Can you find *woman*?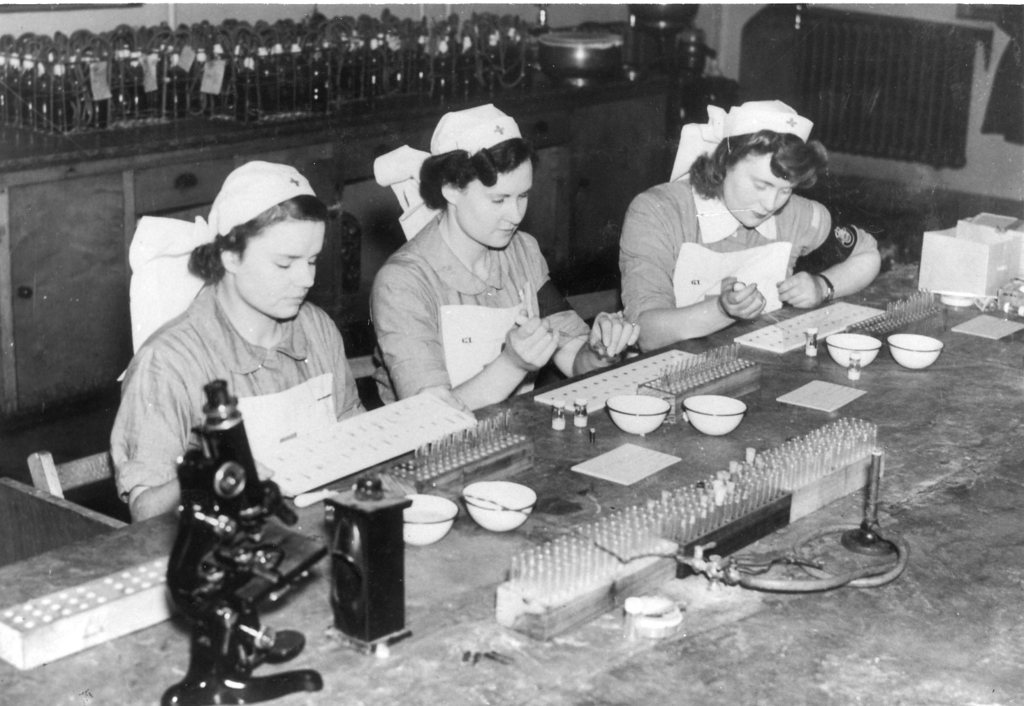
Yes, bounding box: {"left": 612, "top": 88, "right": 877, "bottom": 357}.
